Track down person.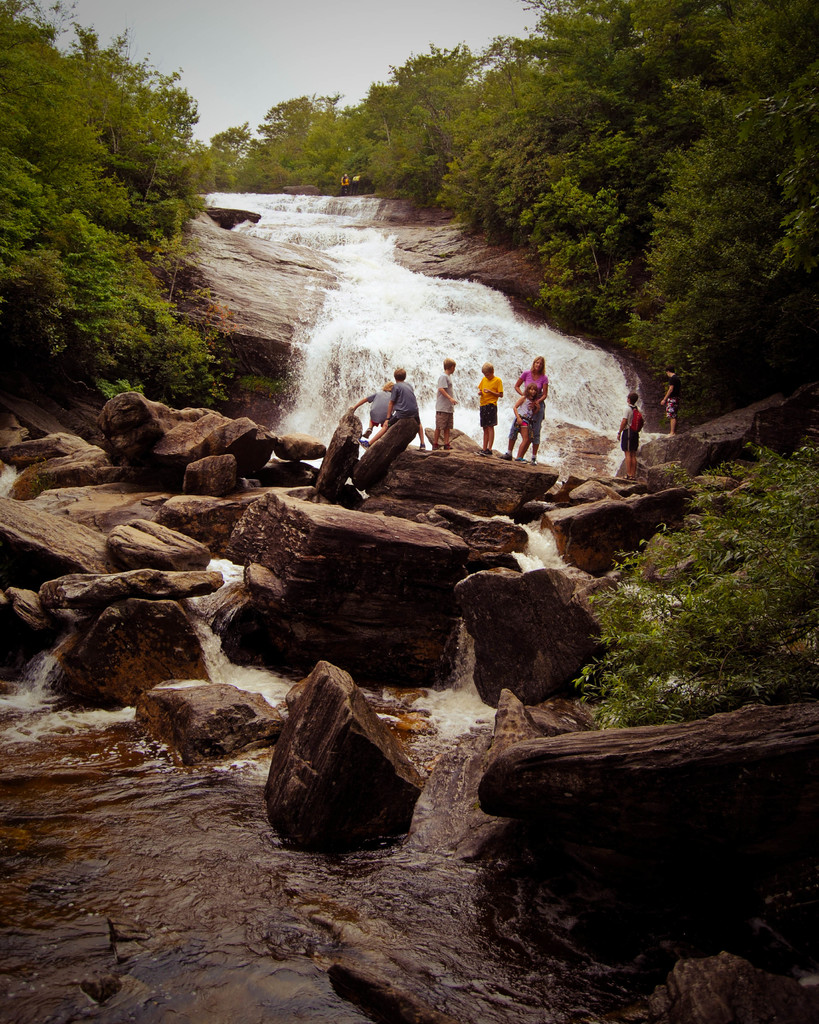
Tracked to box=[515, 355, 545, 463].
